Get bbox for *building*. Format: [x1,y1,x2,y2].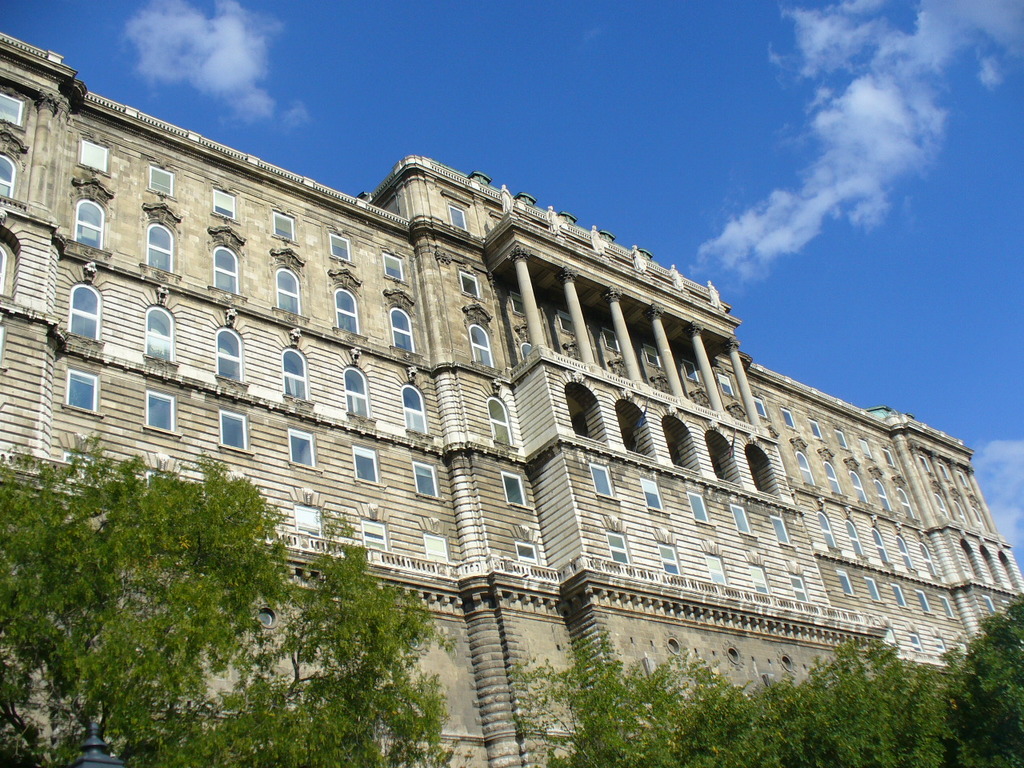
[0,38,1023,767].
